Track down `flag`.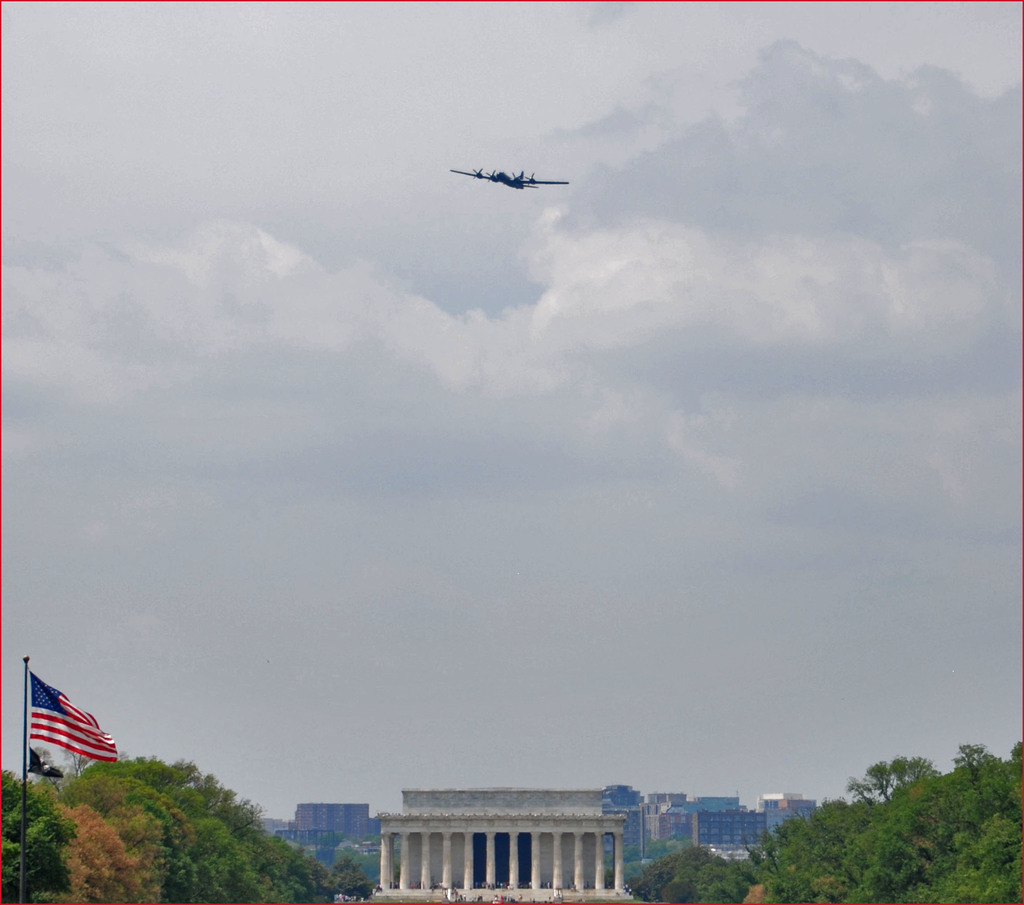
Tracked to locate(13, 662, 113, 796).
